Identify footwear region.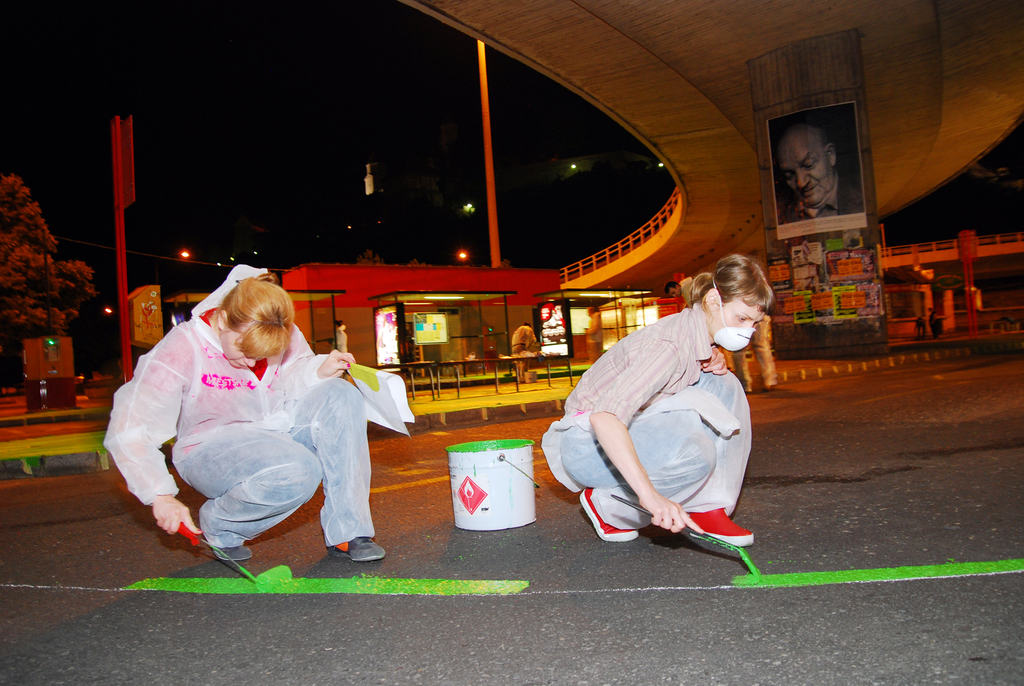
Region: [579,481,637,543].
